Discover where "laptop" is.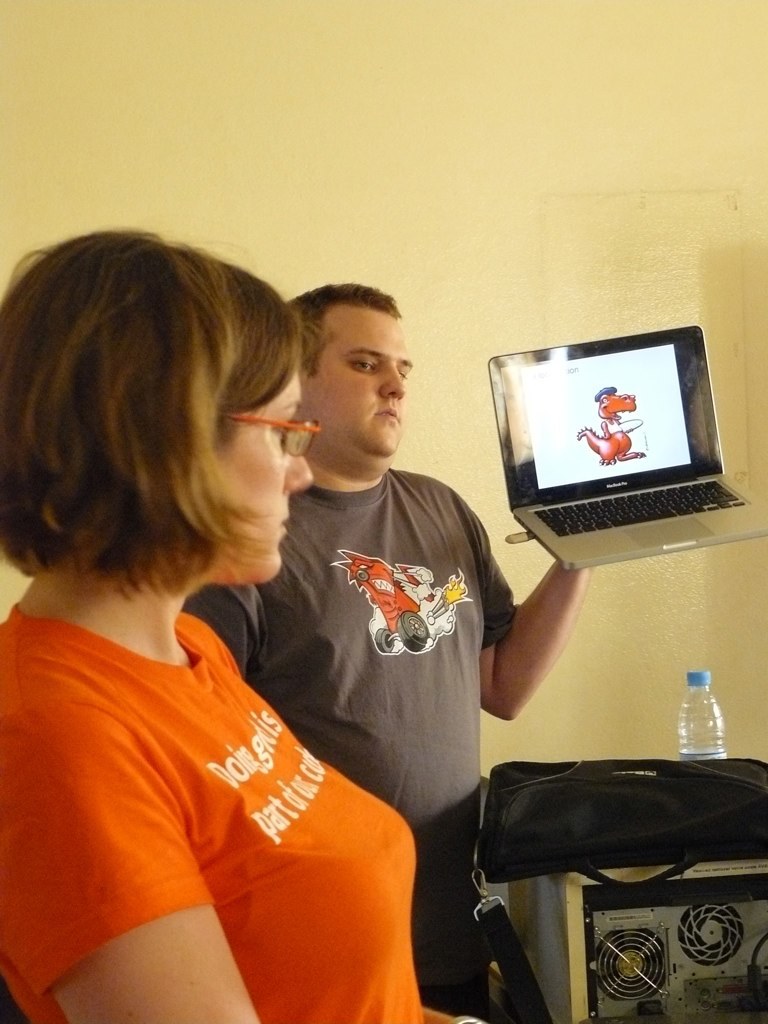
Discovered at bbox(485, 322, 767, 572).
